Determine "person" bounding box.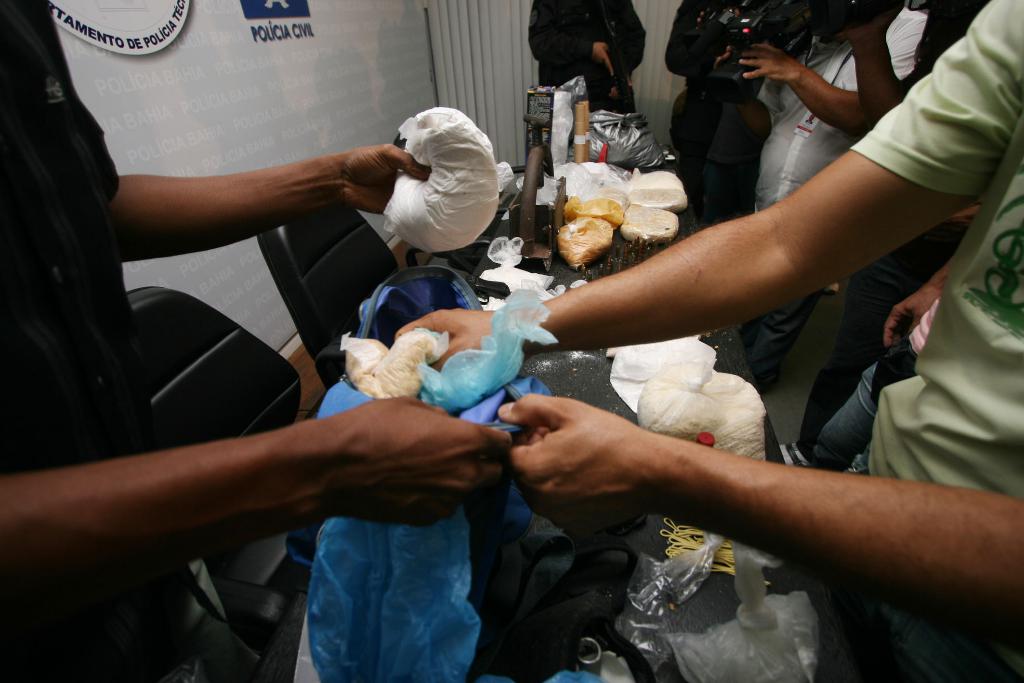
Determined: <box>396,0,1023,682</box>.
